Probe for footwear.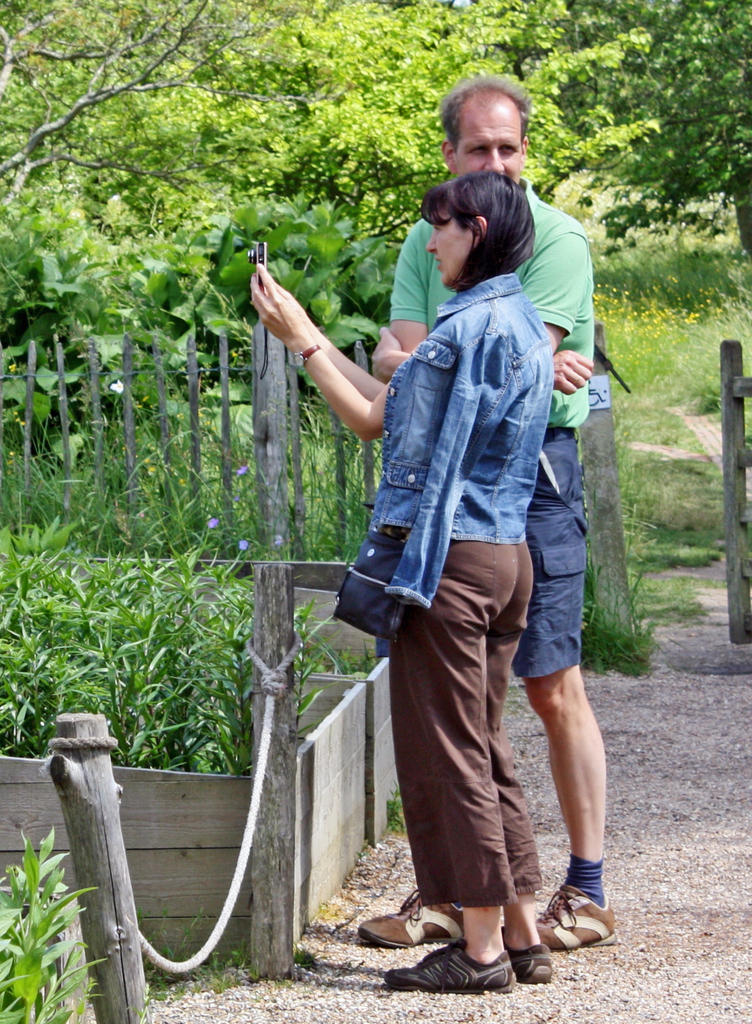
Probe result: detection(386, 942, 516, 993).
